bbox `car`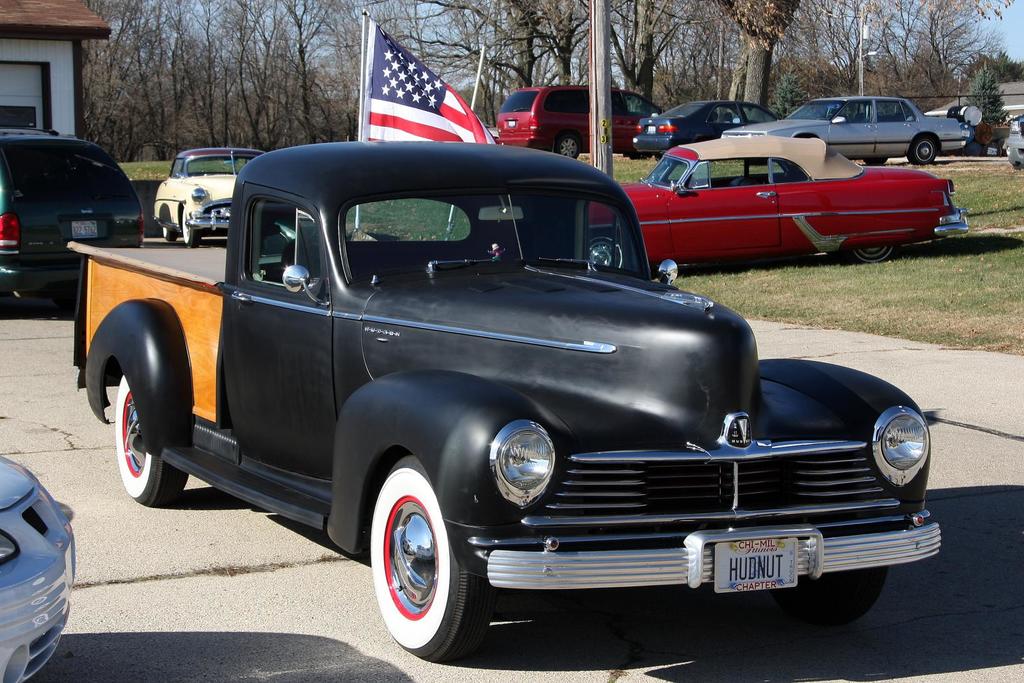
x1=150 y1=147 x2=269 y2=245
